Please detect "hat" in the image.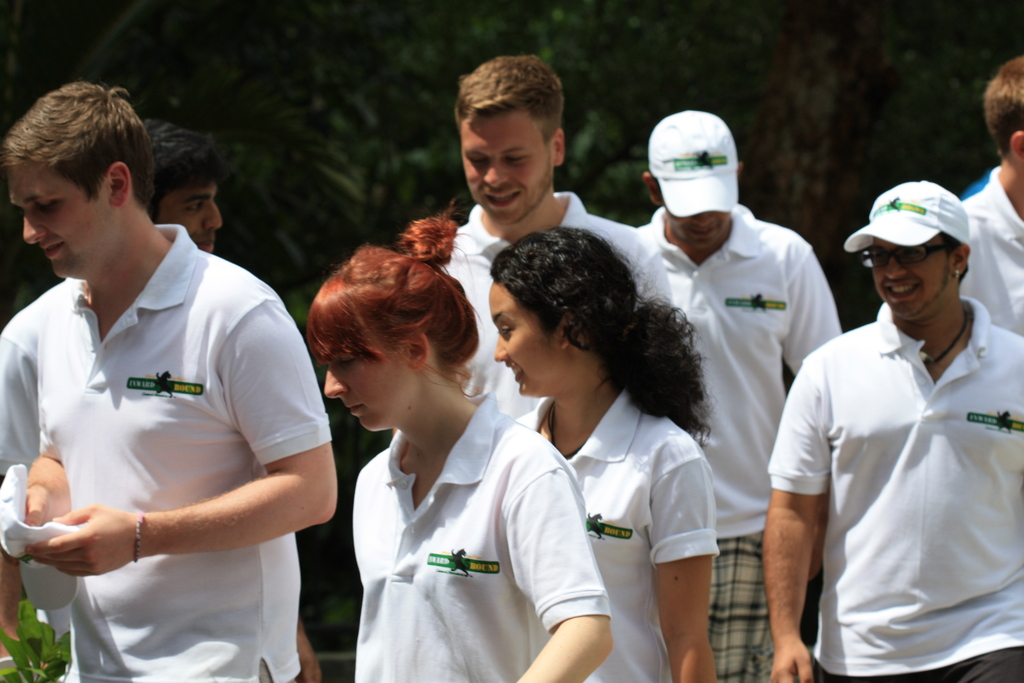
(646,111,736,219).
